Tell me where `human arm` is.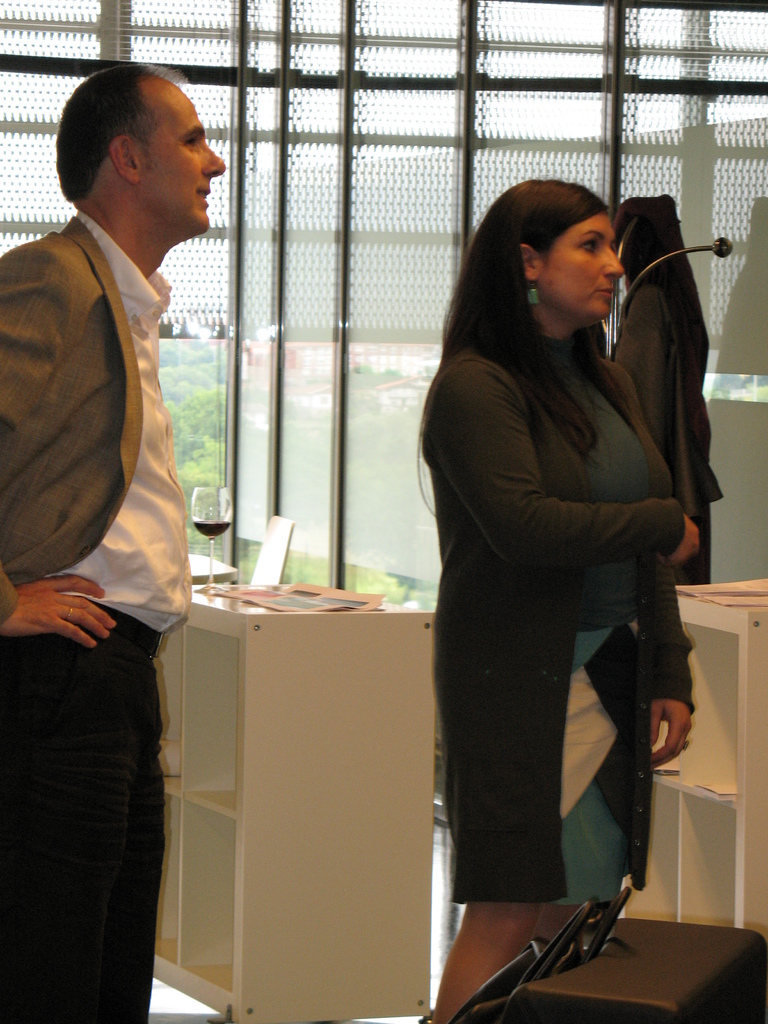
`human arm` is at BBox(669, 511, 708, 566).
